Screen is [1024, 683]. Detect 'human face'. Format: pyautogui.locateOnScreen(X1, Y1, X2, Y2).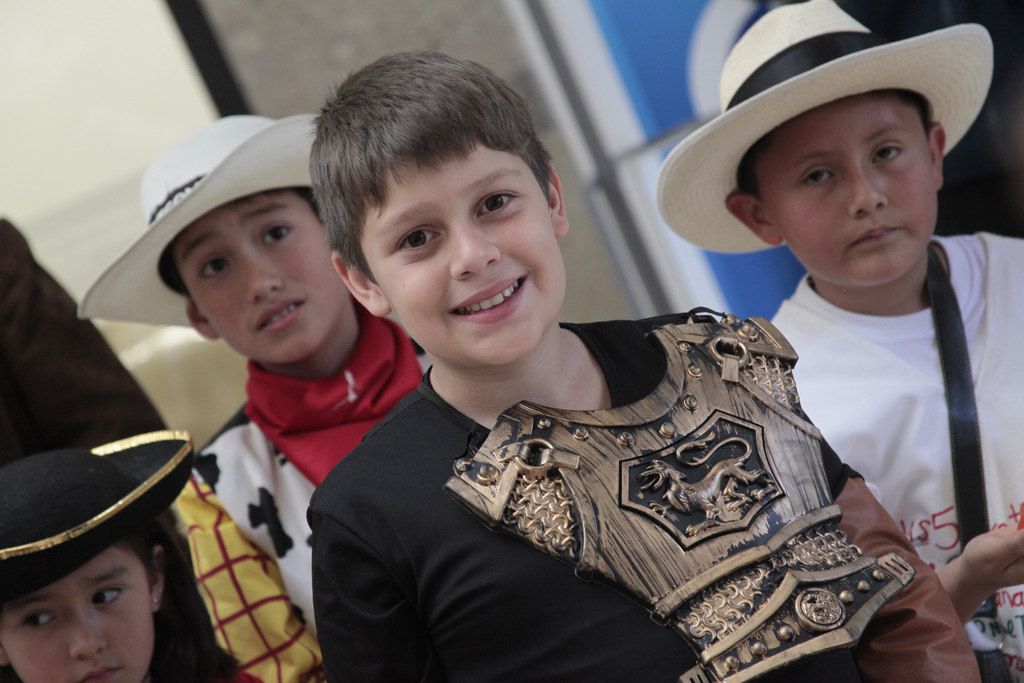
pyautogui.locateOnScreen(360, 155, 565, 361).
